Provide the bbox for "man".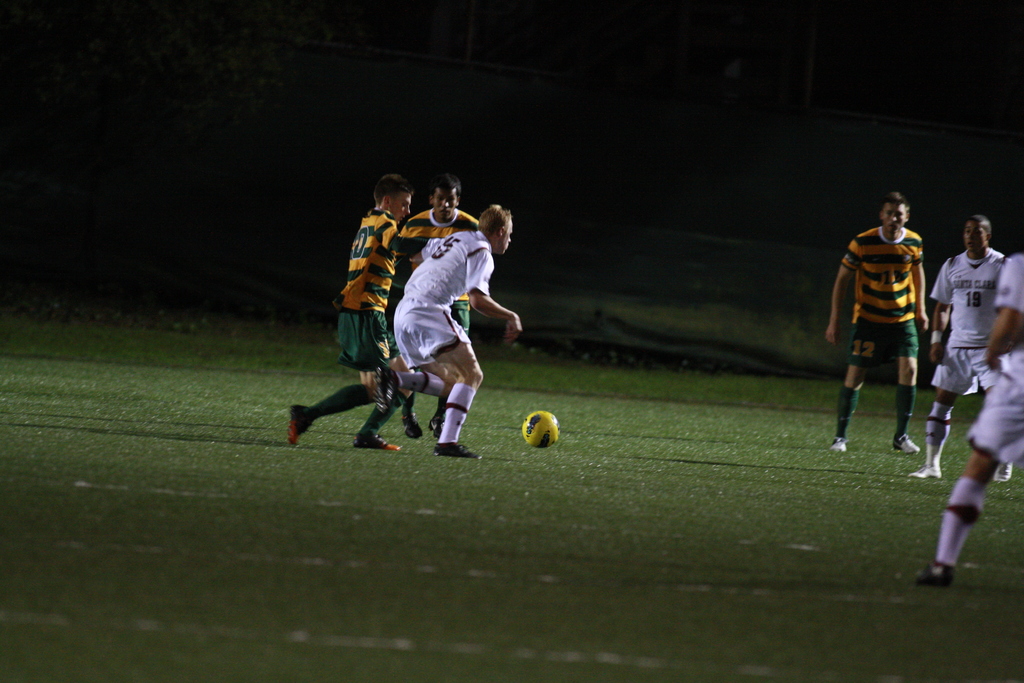
{"left": 399, "top": 176, "right": 481, "bottom": 439}.
